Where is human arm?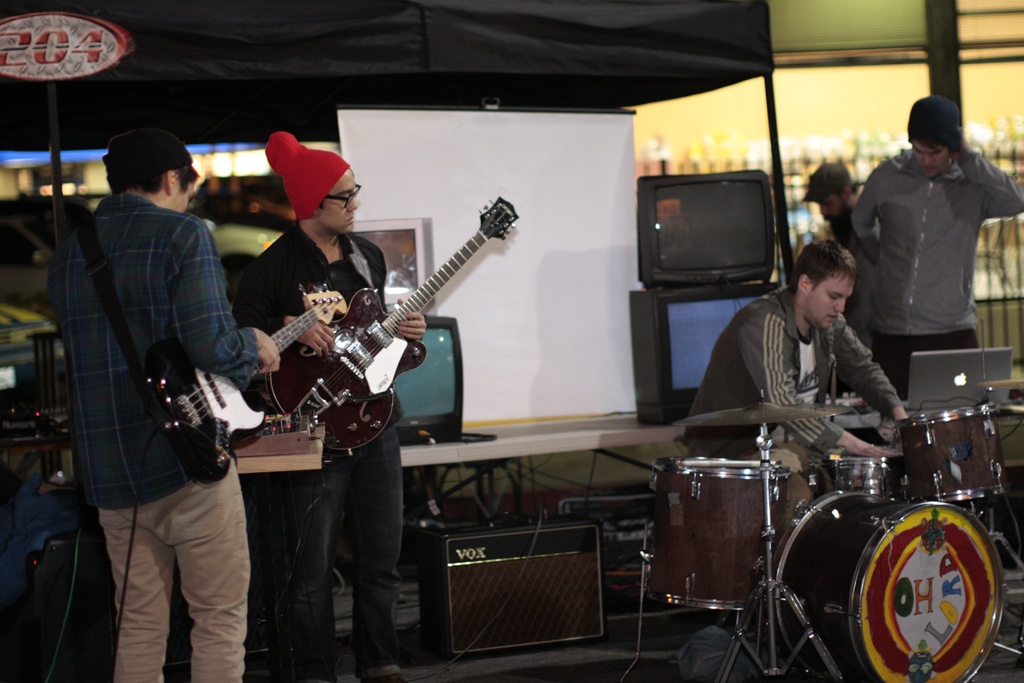
<box>173,215,282,383</box>.
